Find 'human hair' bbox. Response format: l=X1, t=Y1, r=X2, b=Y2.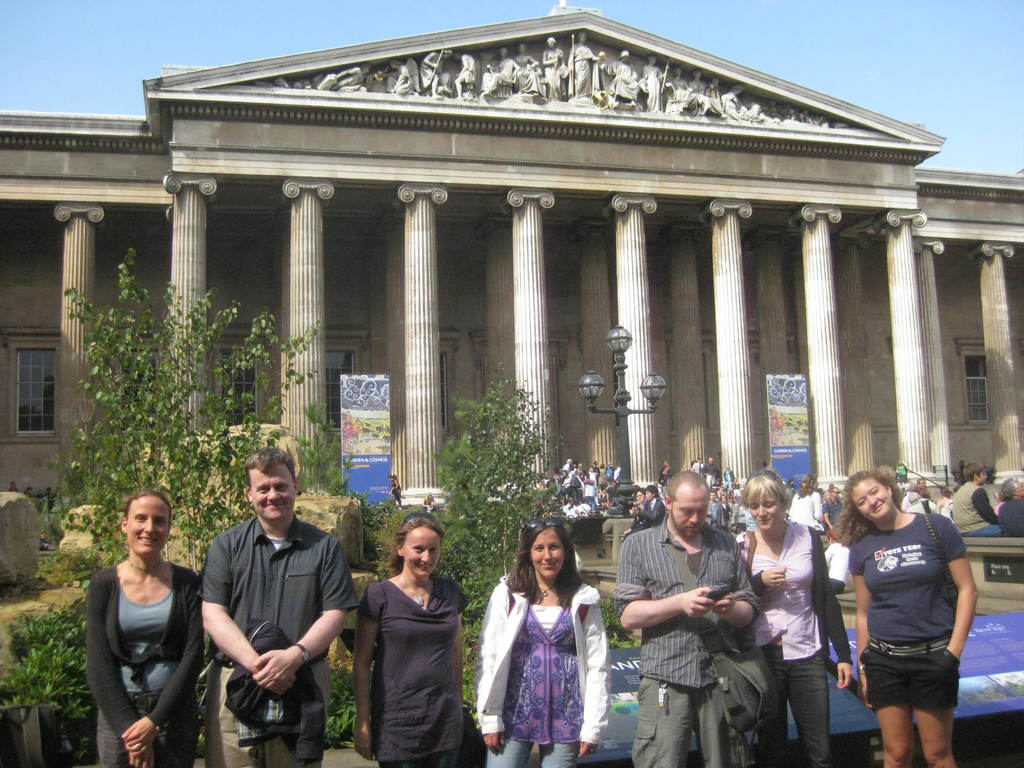
l=830, t=468, r=902, b=549.
